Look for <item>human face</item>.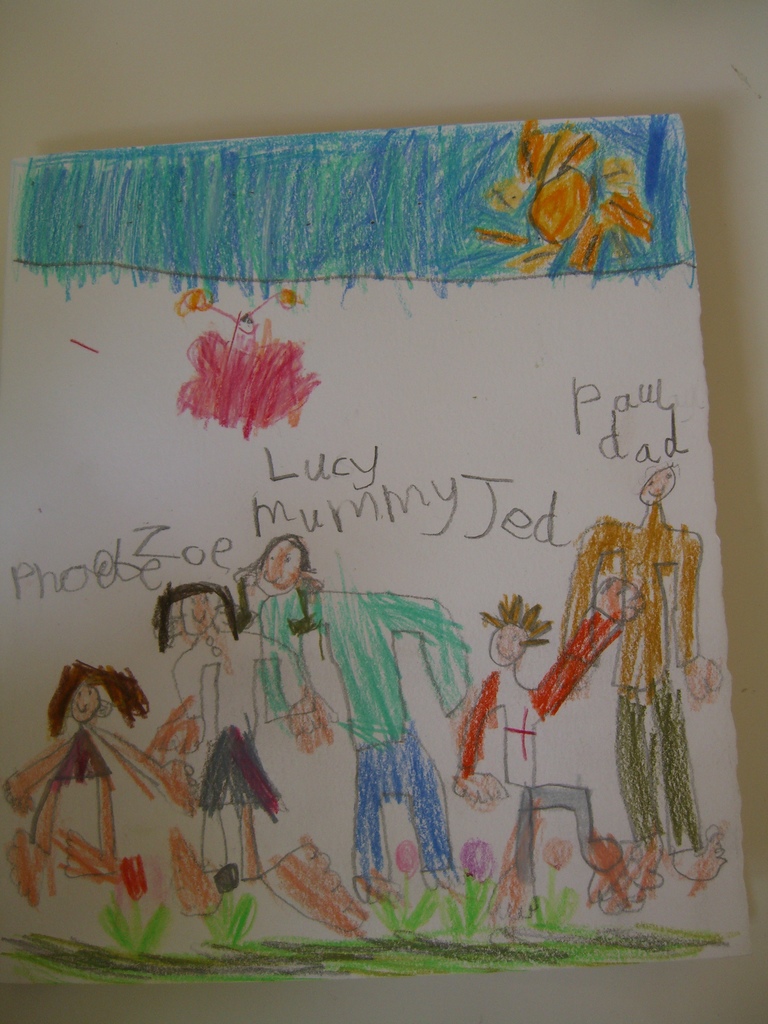
Found: x1=639, y1=467, x2=673, y2=507.
